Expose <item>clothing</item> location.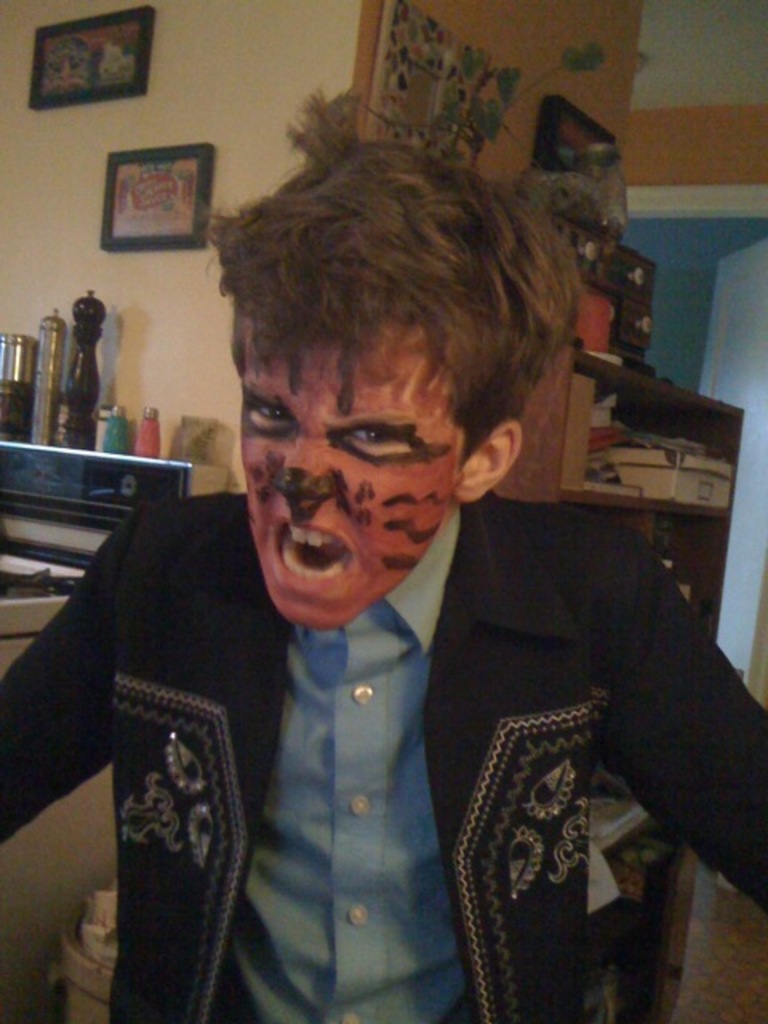
Exposed at <region>42, 493, 691, 997</region>.
